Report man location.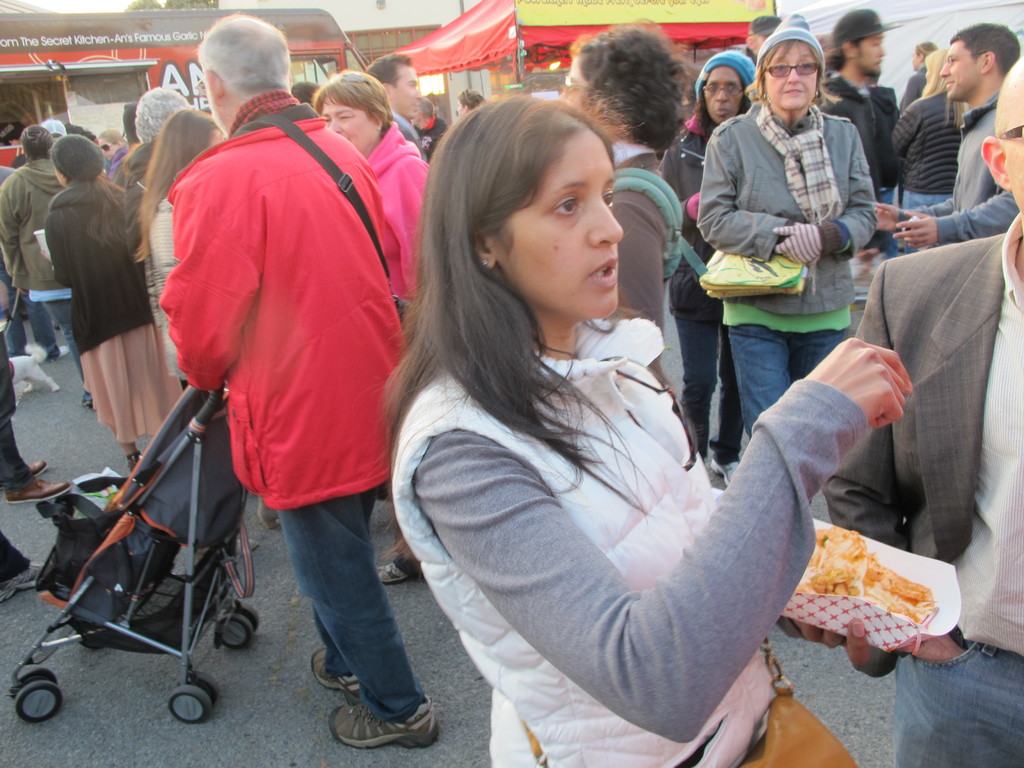
Report: 739:11:785:77.
